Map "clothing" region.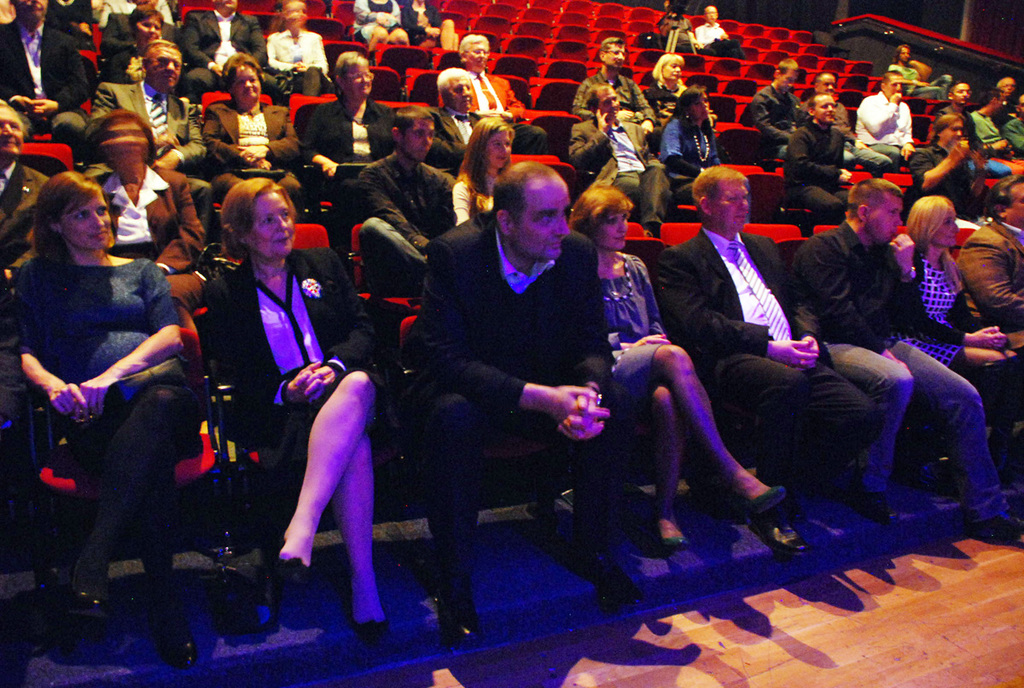
Mapped to bbox=(780, 125, 859, 225).
